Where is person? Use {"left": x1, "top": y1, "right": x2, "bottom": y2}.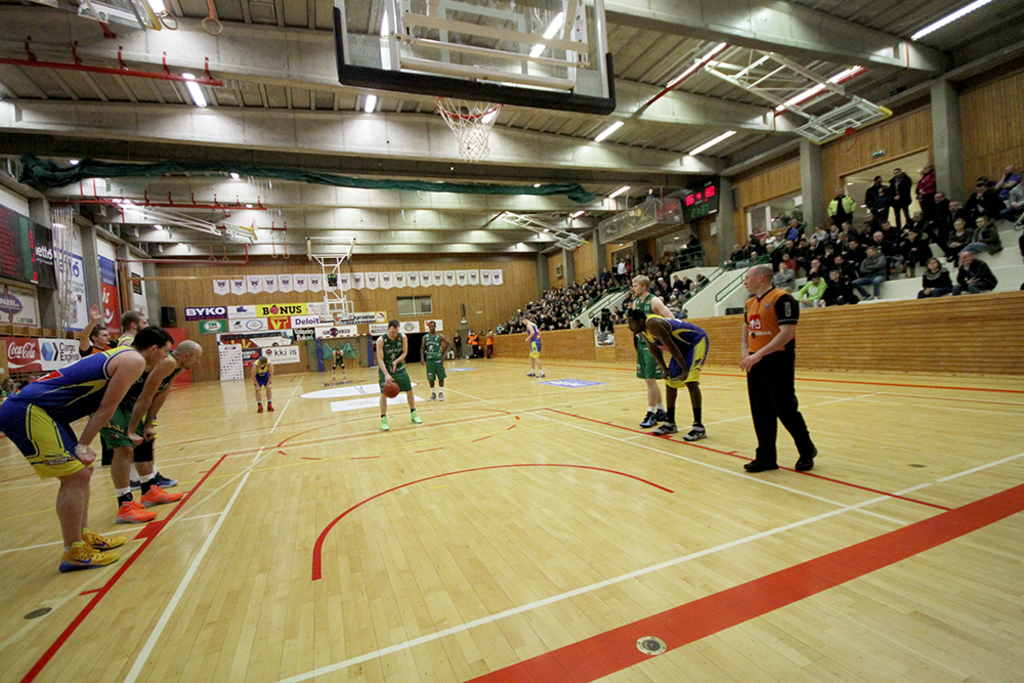
{"left": 451, "top": 329, "right": 462, "bottom": 360}.
